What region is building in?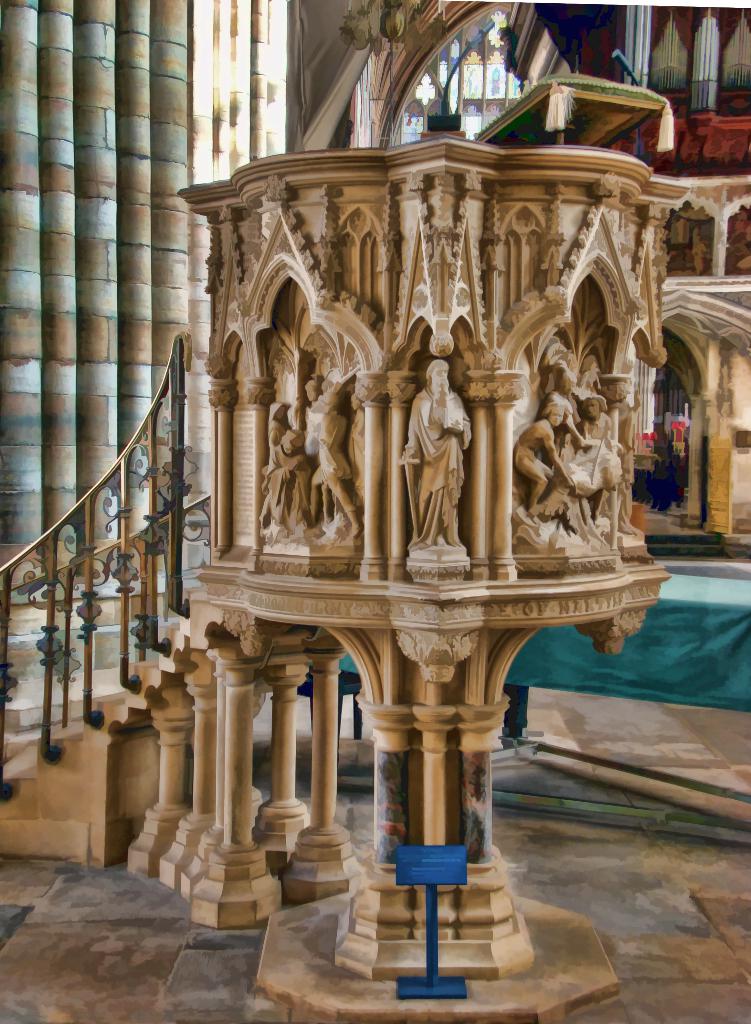
rect(0, 0, 750, 1021).
